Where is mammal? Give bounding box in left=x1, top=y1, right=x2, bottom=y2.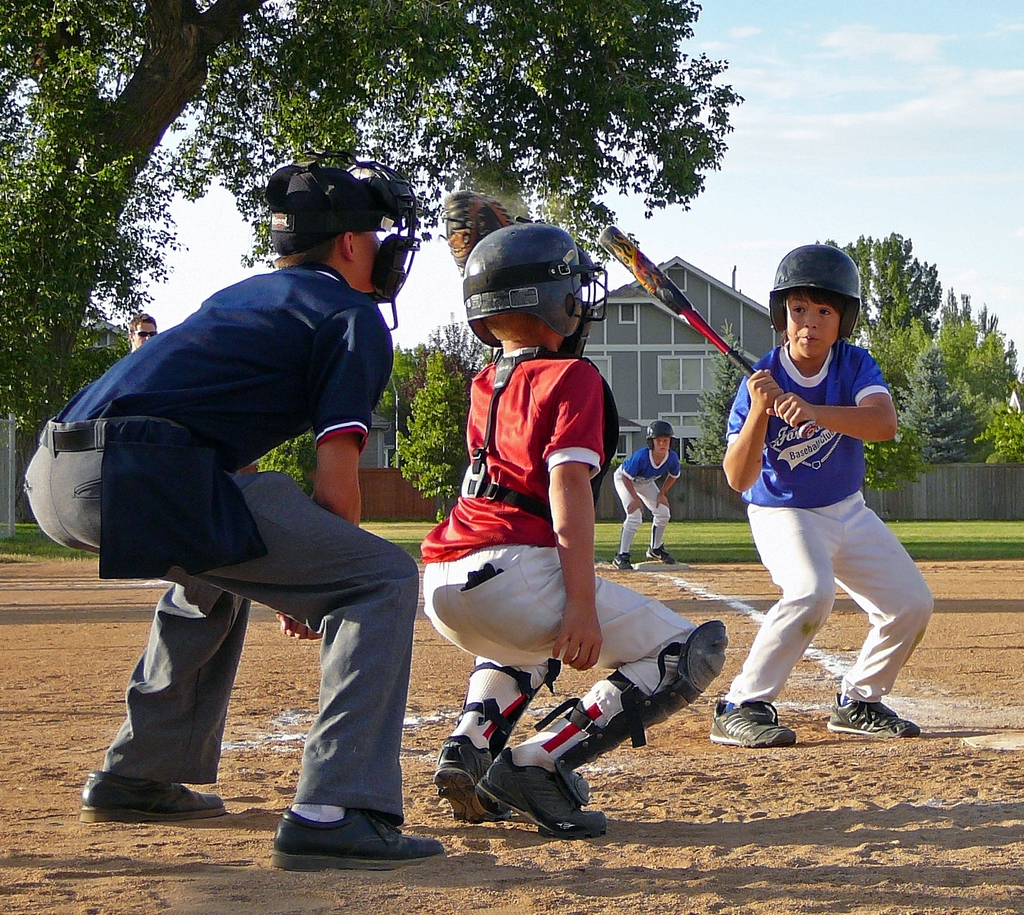
left=613, top=418, right=677, bottom=573.
